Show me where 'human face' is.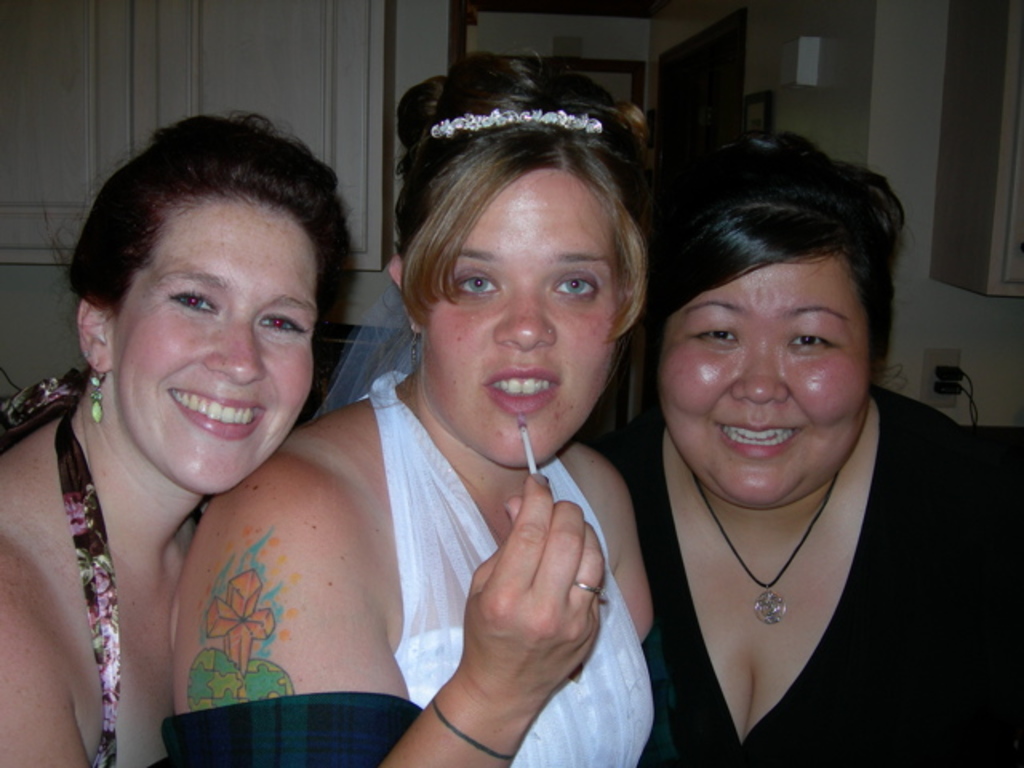
'human face' is at rect(422, 170, 616, 475).
